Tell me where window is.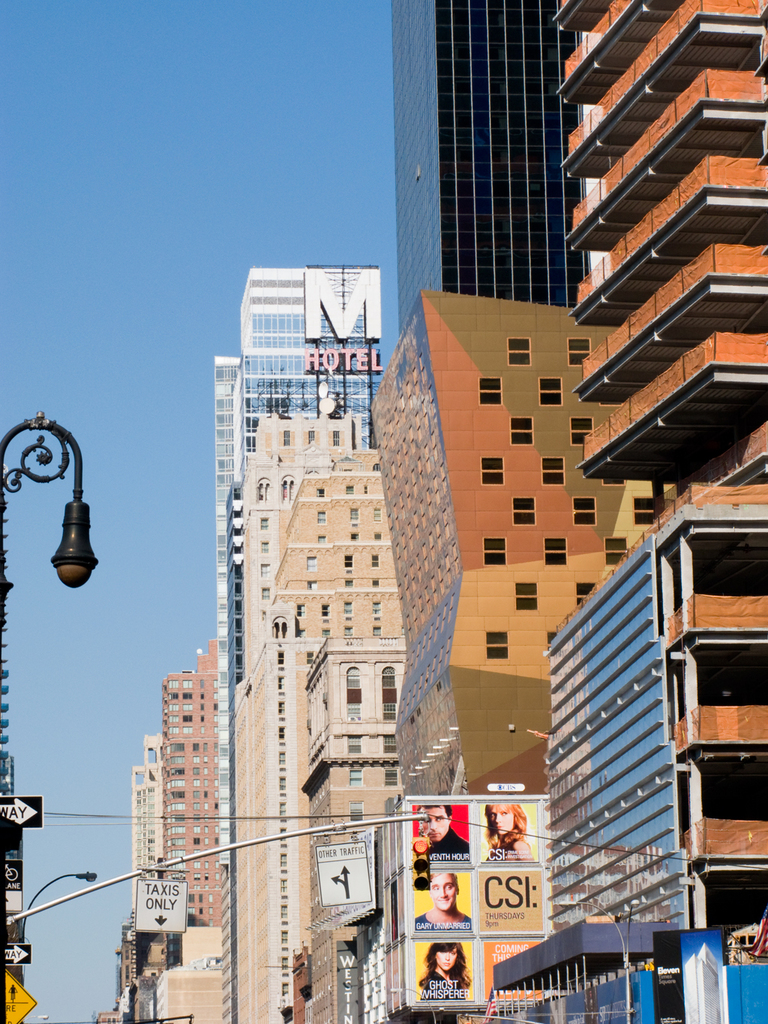
window is at rect(514, 580, 535, 608).
